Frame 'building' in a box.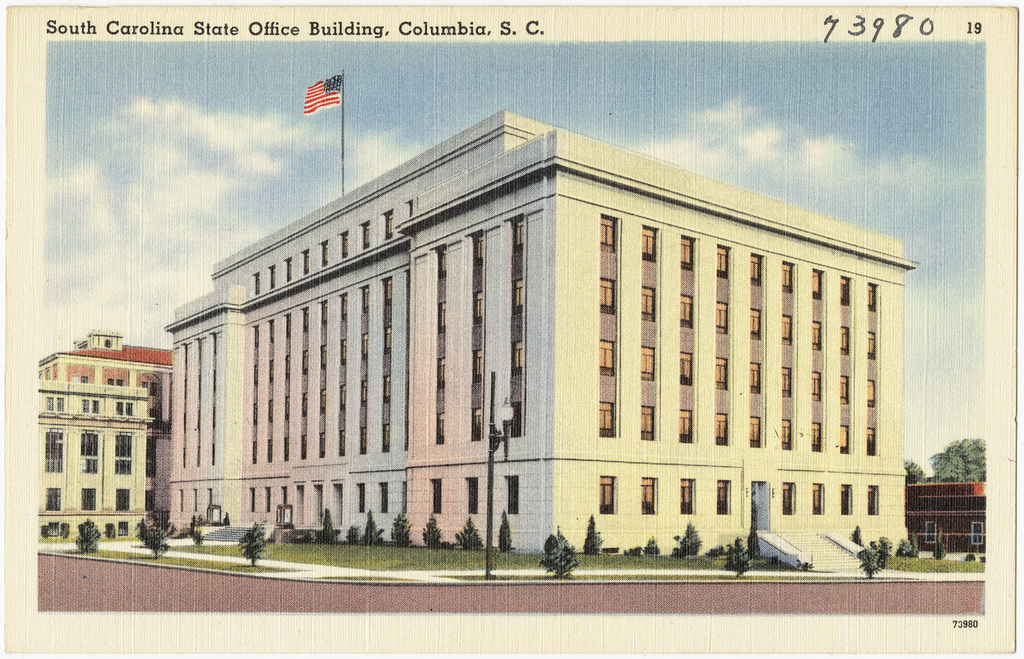
899, 476, 990, 555.
